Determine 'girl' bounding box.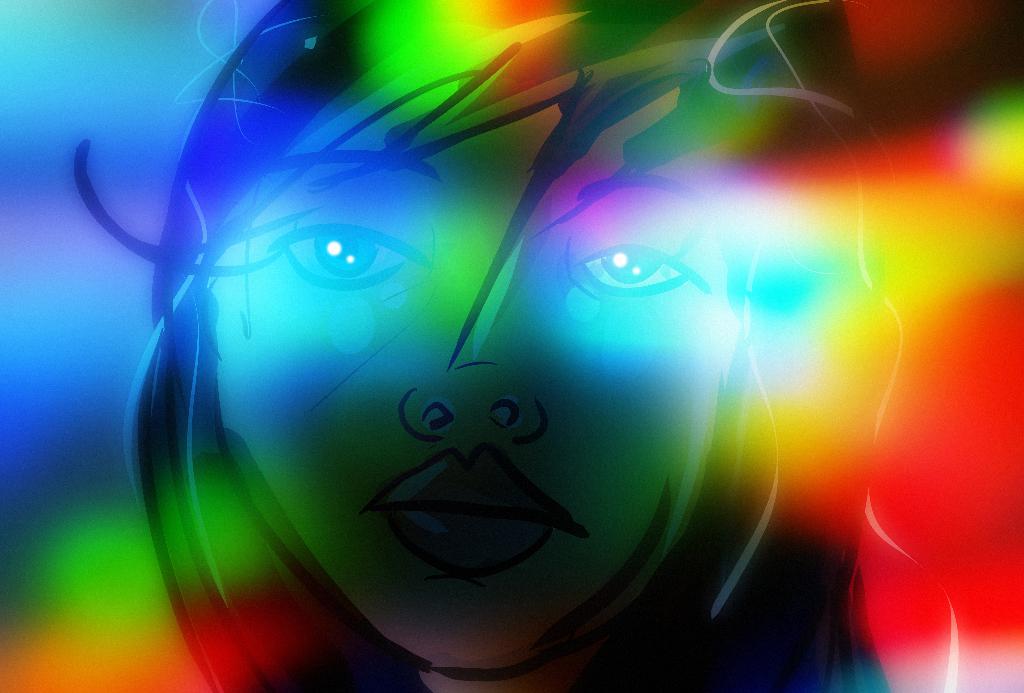
Determined: (x1=65, y1=0, x2=900, y2=692).
